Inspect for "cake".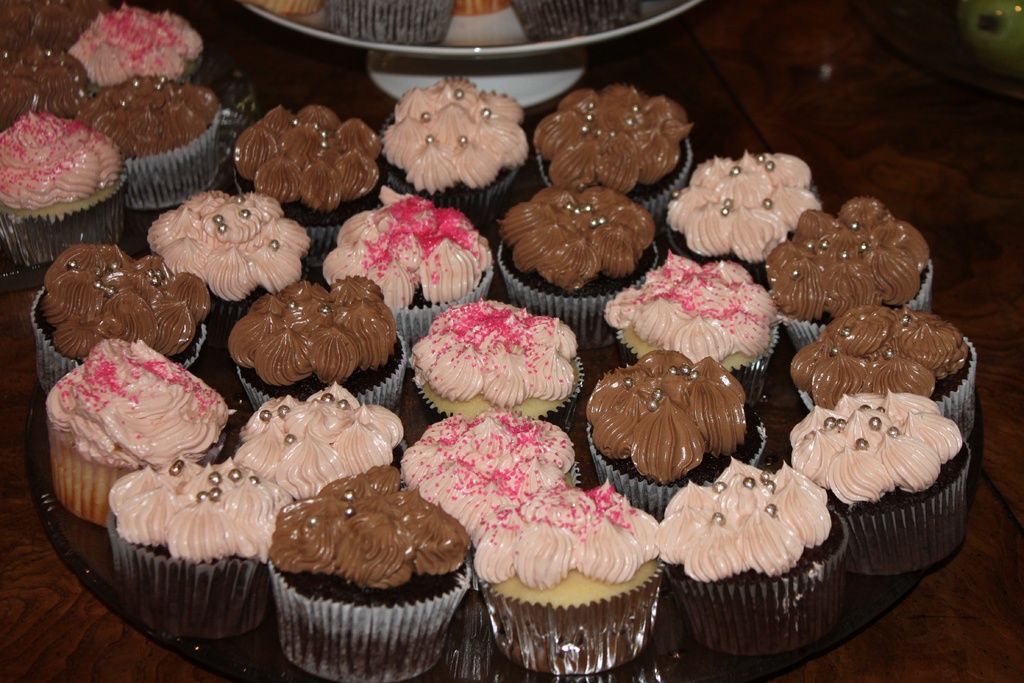
Inspection: <region>409, 303, 593, 432</region>.
